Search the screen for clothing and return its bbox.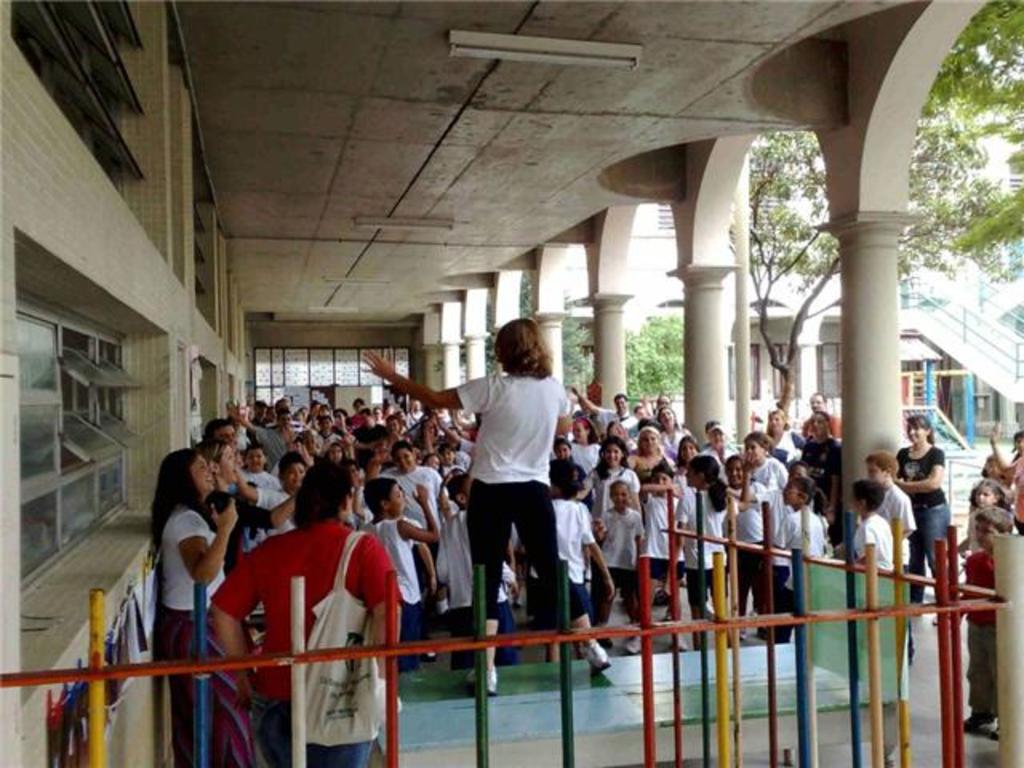
Found: box=[456, 381, 581, 621].
